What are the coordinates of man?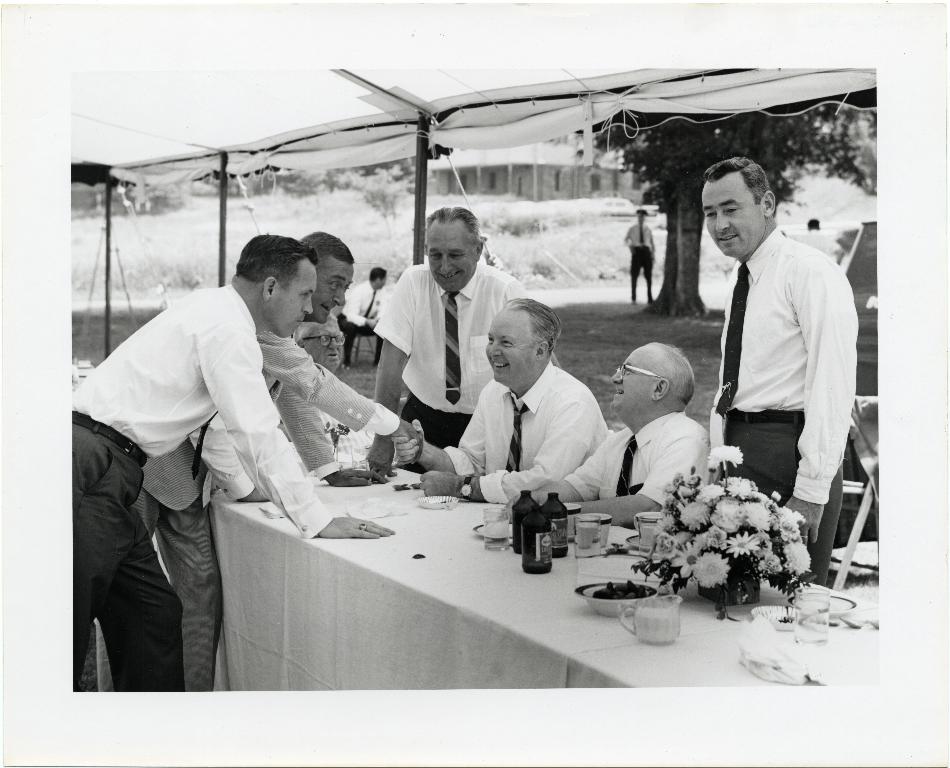
{"x1": 686, "y1": 156, "x2": 864, "y2": 548}.
